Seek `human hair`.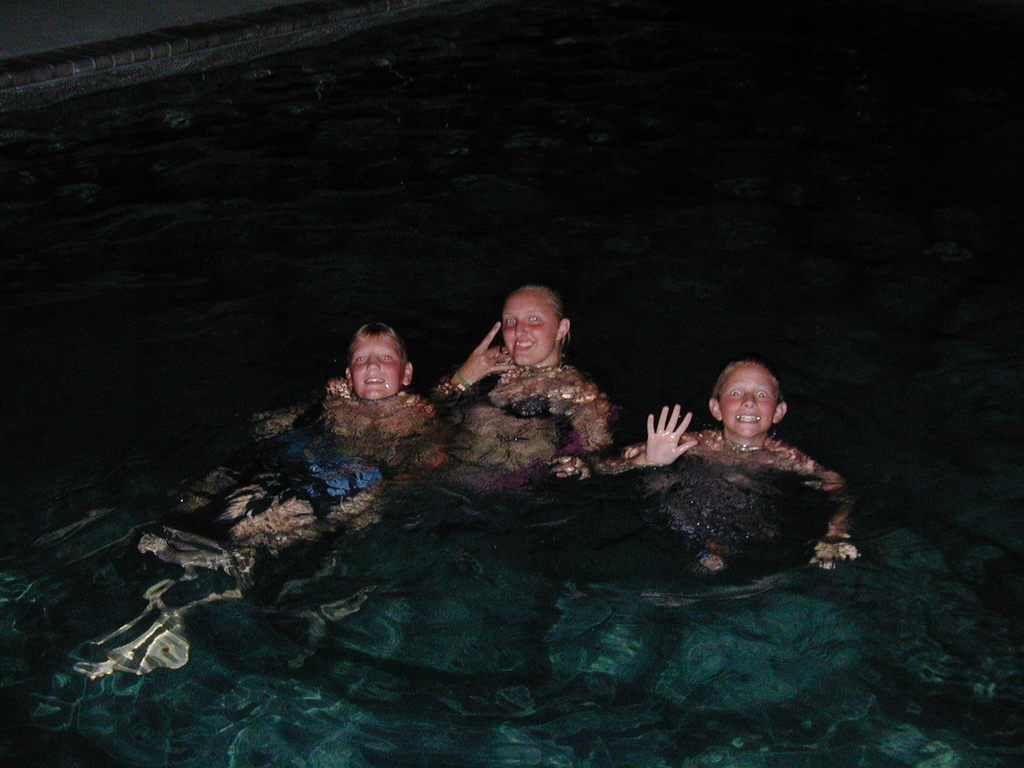
[left=508, top=285, right=573, bottom=356].
